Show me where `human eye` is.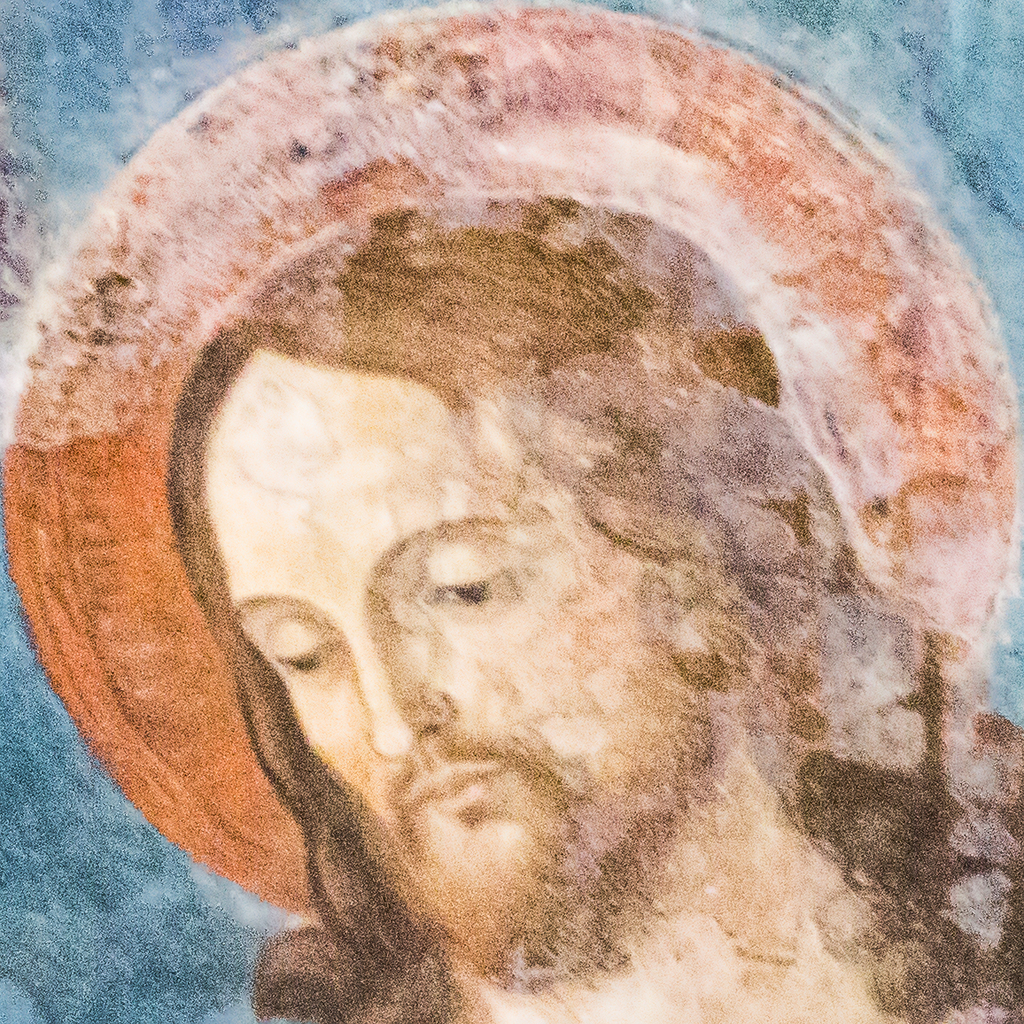
`human eye` is at box=[409, 544, 530, 617].
